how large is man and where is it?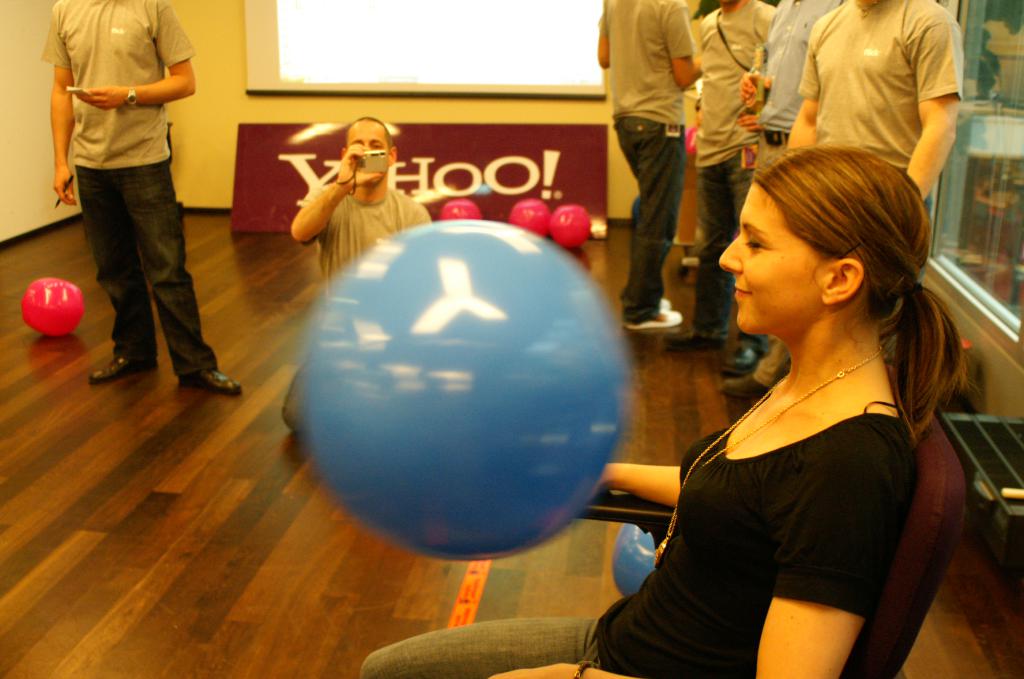
Bounding box: {"left": 272, "top": 115, "right": 439, "bottom": 439}.
